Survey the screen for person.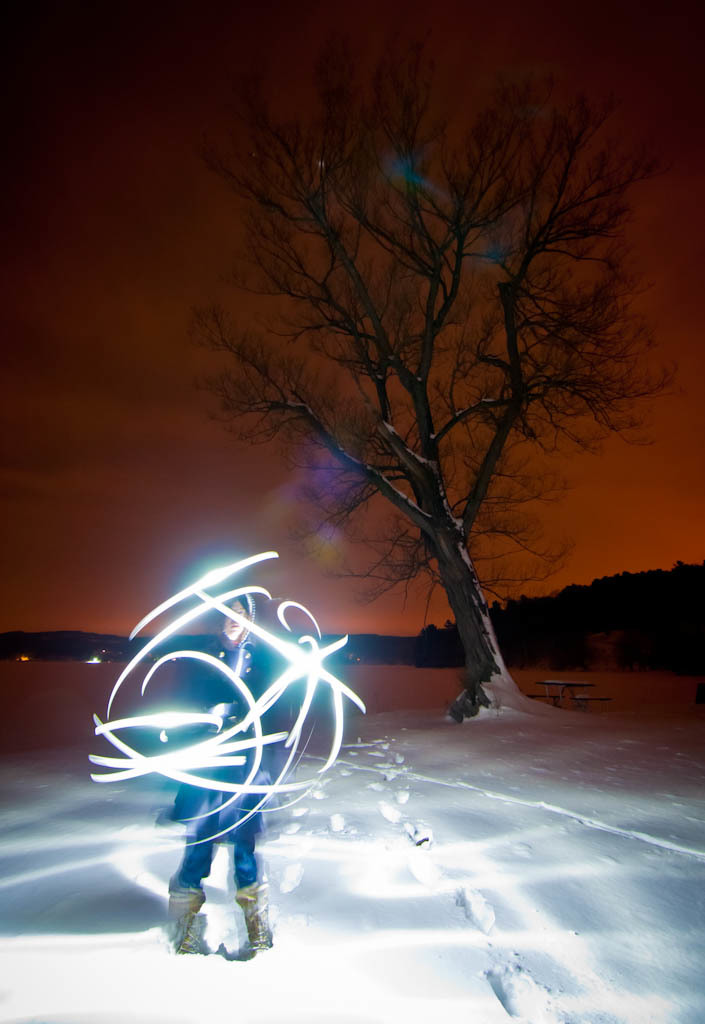
Survey found: BBox(169, 581, 275, 954).
